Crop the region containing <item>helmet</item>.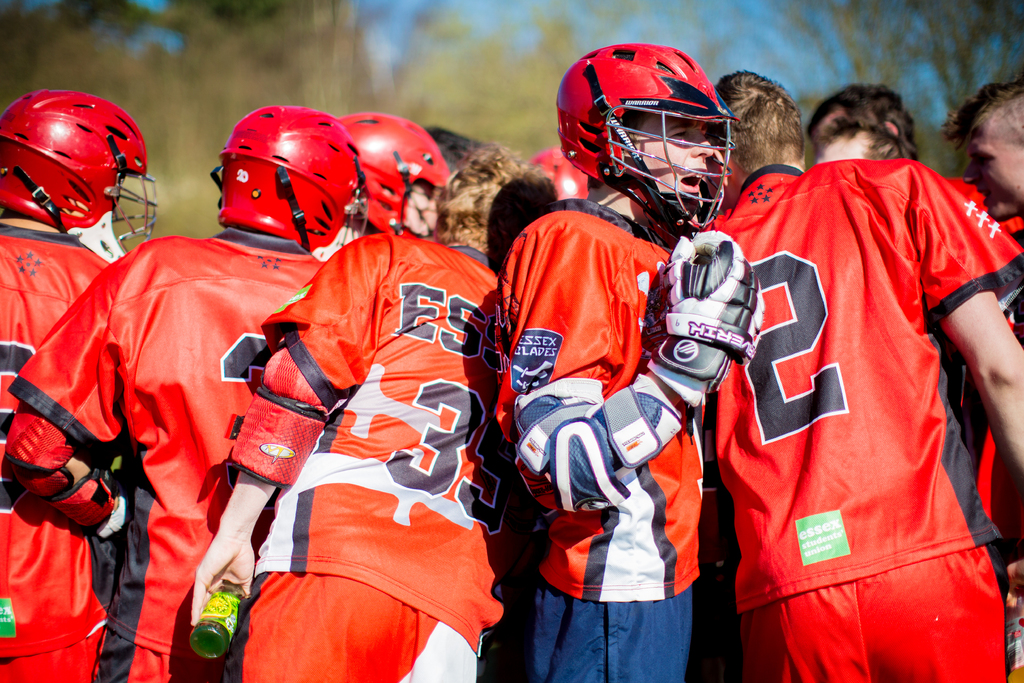
Crop region: (218, 103, 370, 254).
